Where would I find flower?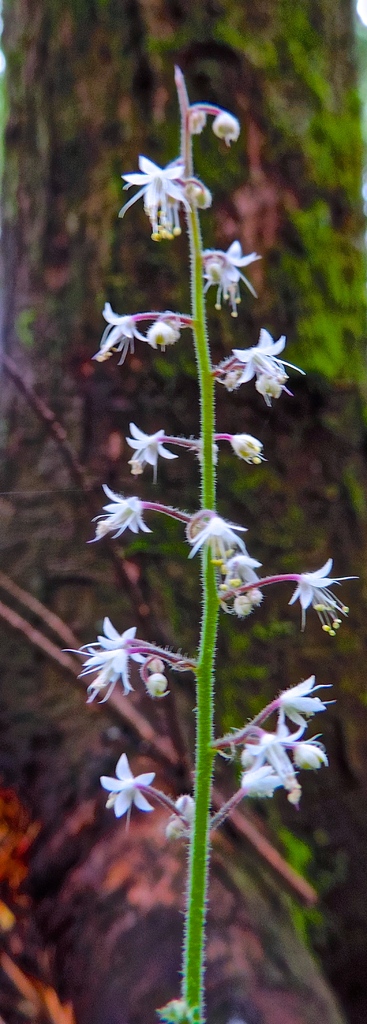
At x1=184, y1=517, x2=247, y2=572.
